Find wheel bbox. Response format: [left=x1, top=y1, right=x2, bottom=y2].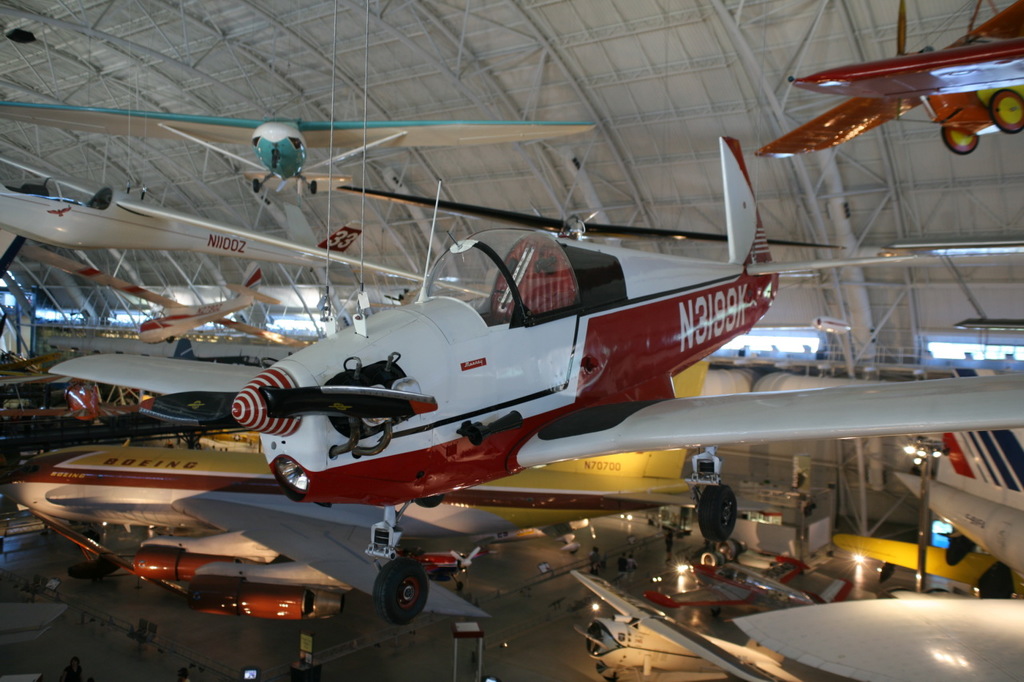
[left=978, top=564, right=1016, bottom=598].
